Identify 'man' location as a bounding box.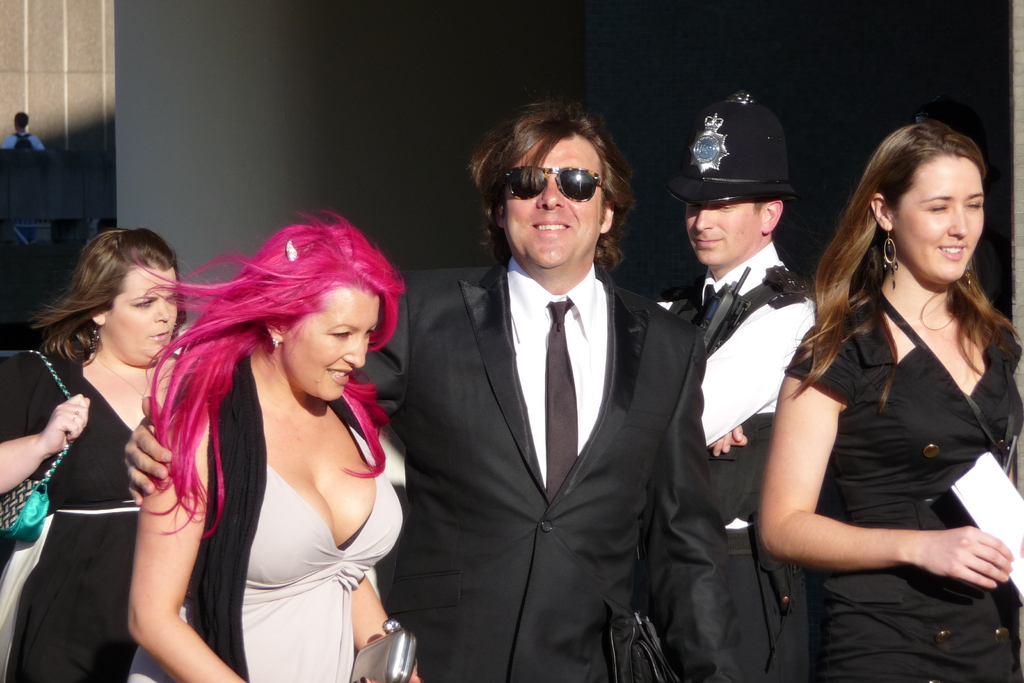
bbox=(124, 97, 740, 682).
